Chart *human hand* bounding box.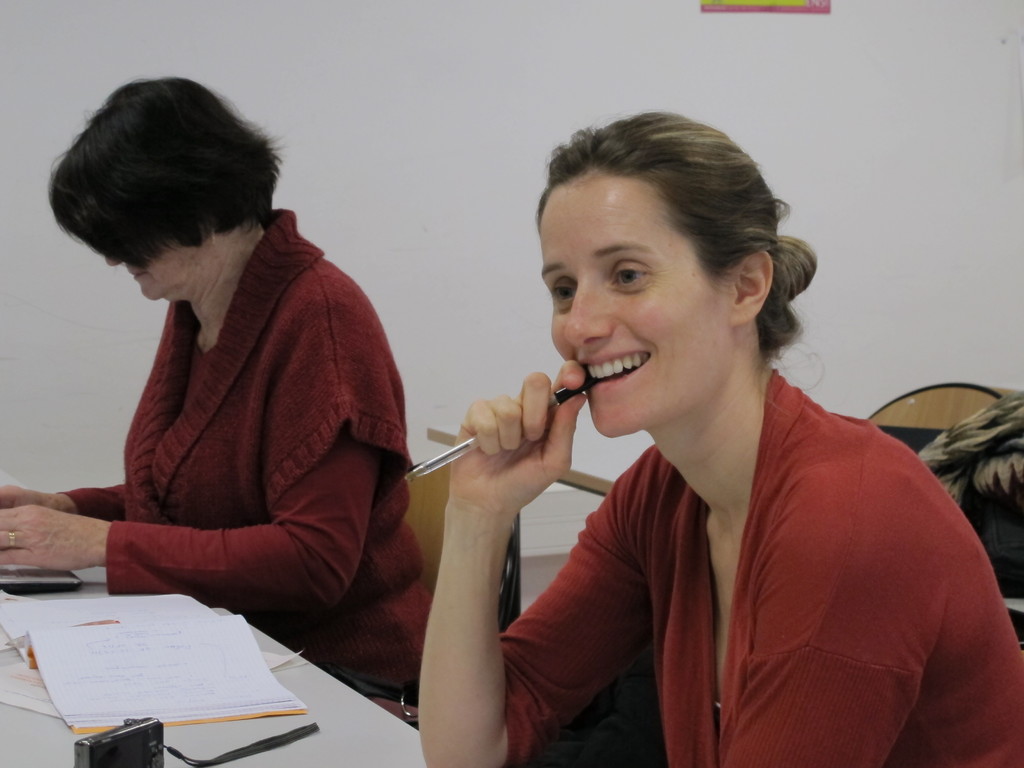
Charted: x1=0, y1=504, x2=109, y2=572.
